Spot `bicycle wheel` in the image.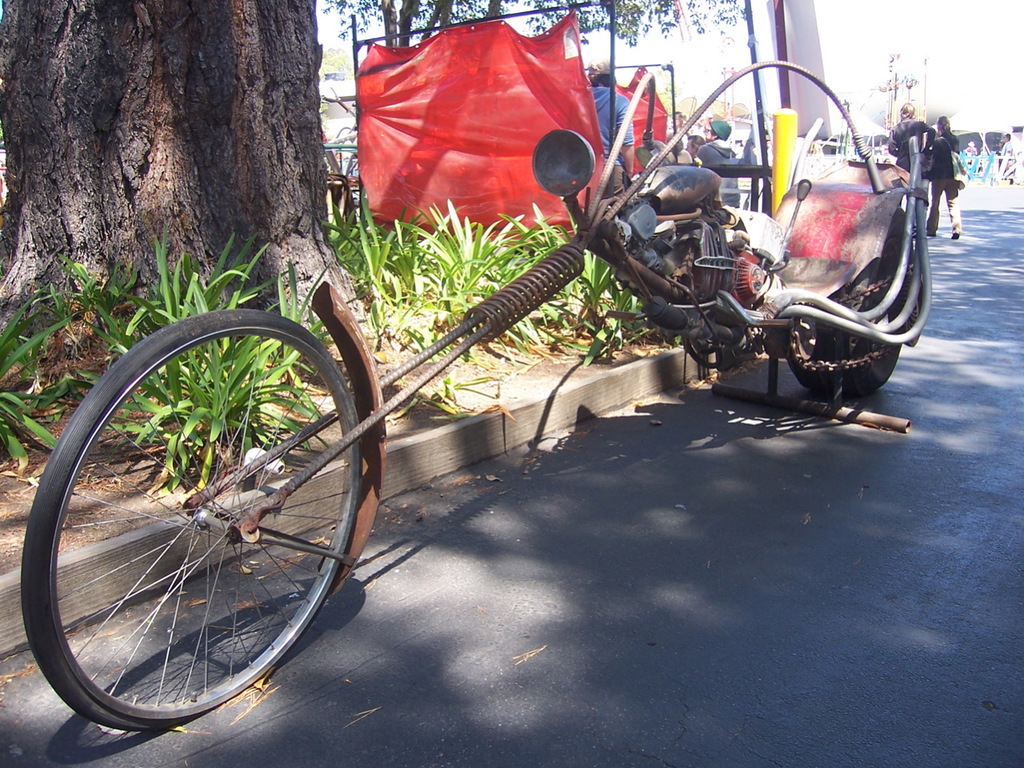
`bicycle wheel` found at (x1=15, y1=310, x2=363, y2=734).
